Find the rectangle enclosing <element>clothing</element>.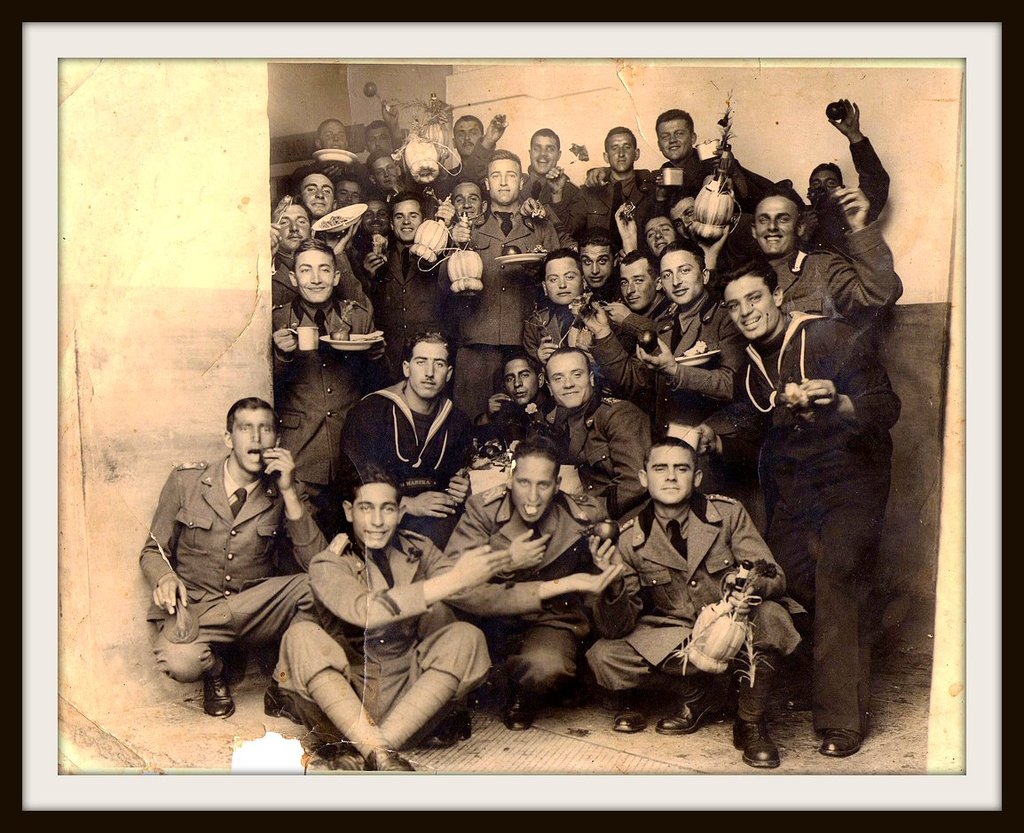
locate(767, 217, 907, 326).
